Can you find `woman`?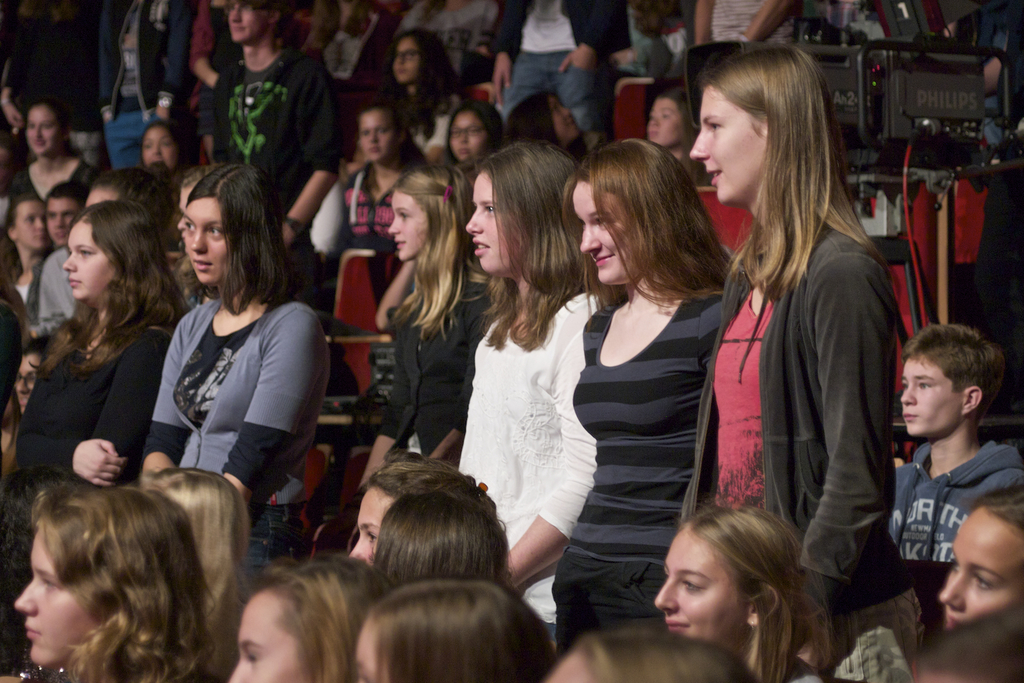
Yes, bounding box: 920, 602, 1023, 682.
